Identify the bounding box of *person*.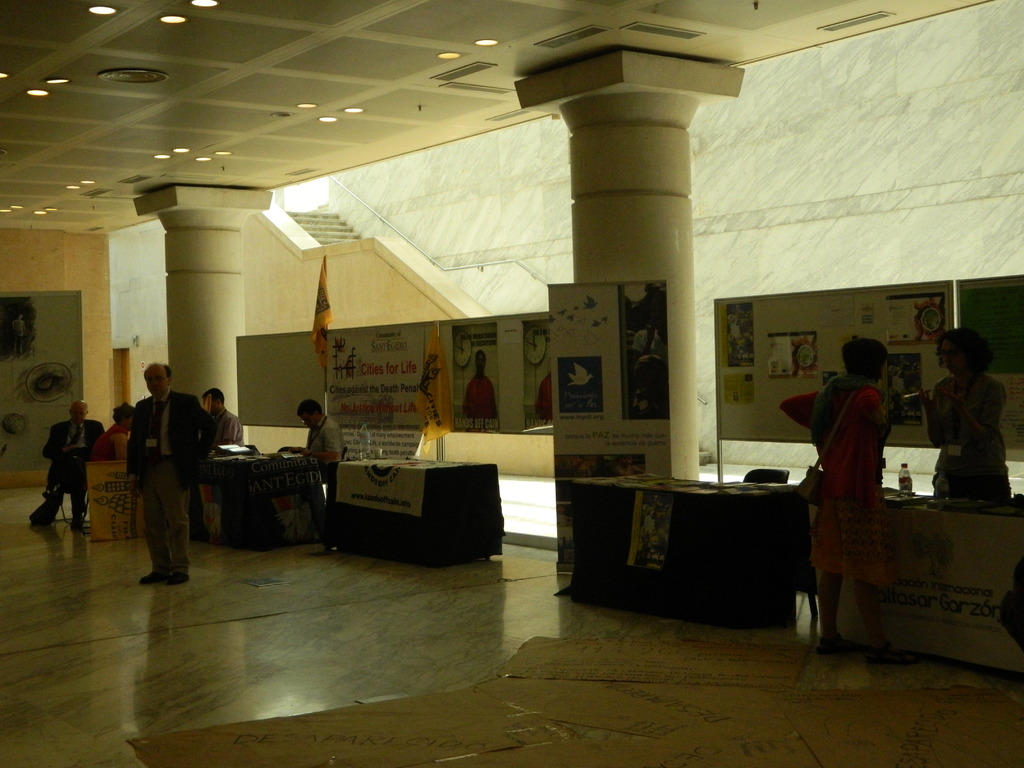
x1=99, y1=404, x2=137, y2=461.
